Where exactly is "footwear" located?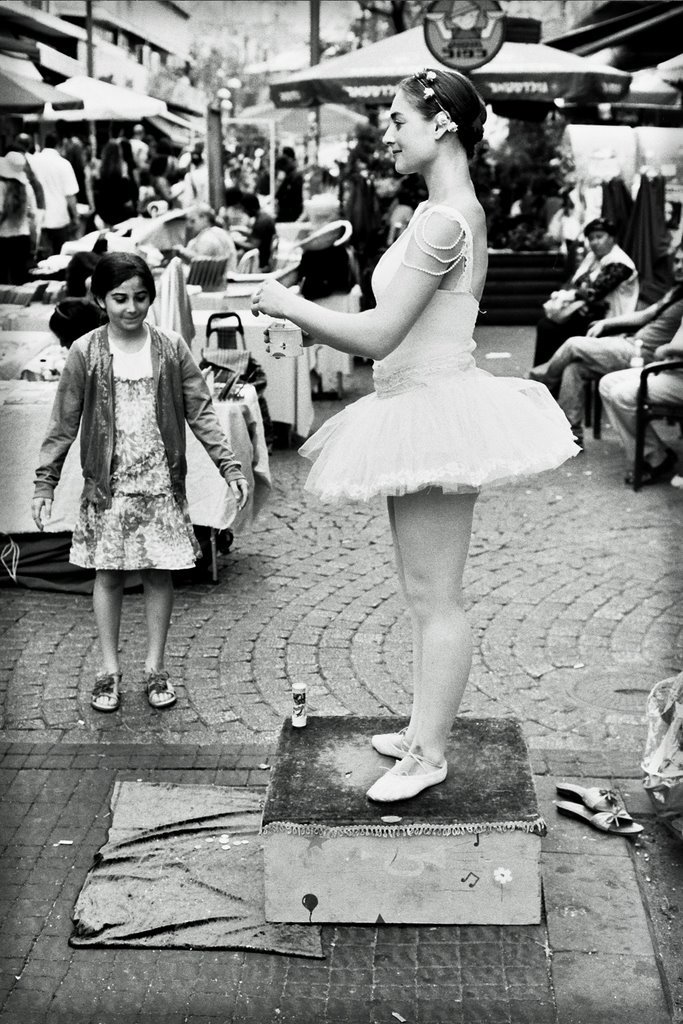
Its bounding box is [622, 450, 679, 491].
